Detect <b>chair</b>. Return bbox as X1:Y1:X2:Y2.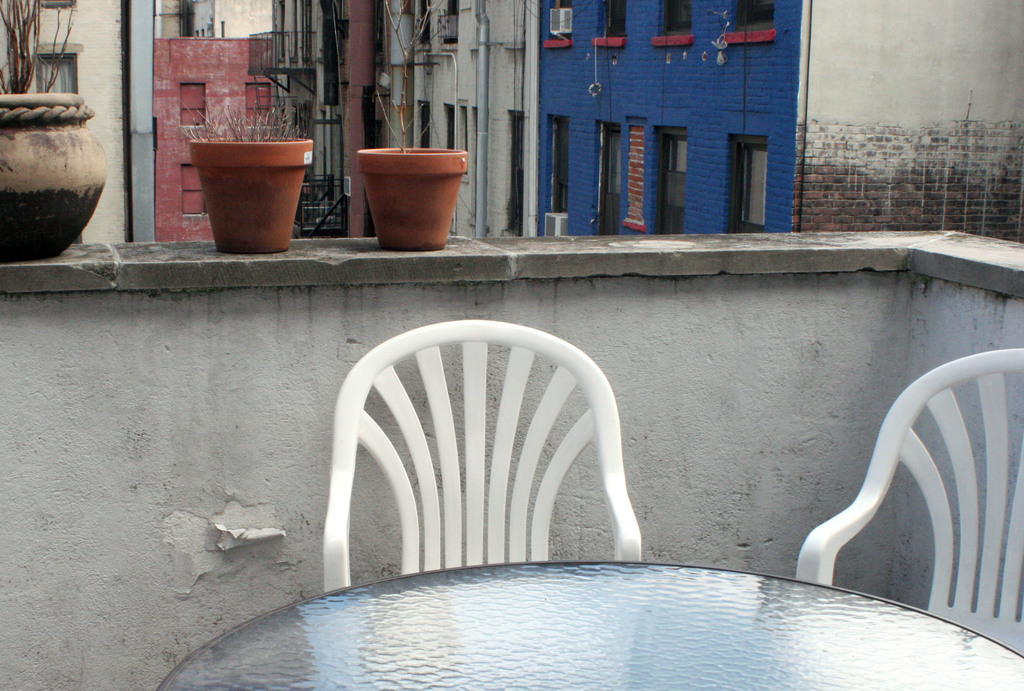
791:346:1023:656.
